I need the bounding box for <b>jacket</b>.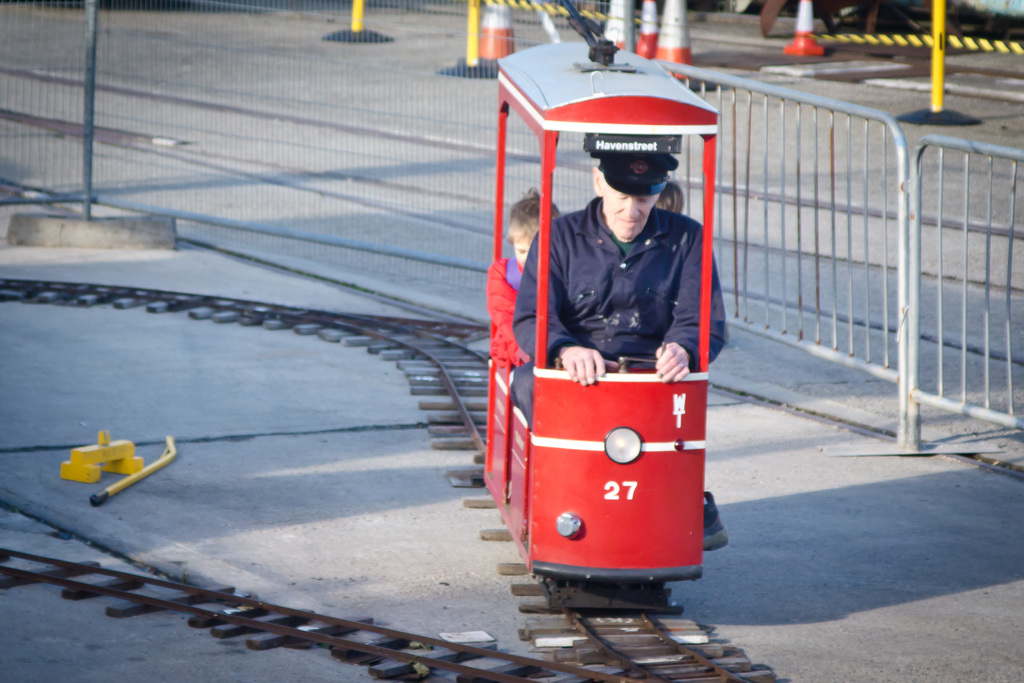
Here it is: bbox(513, 194, 728, 366).
